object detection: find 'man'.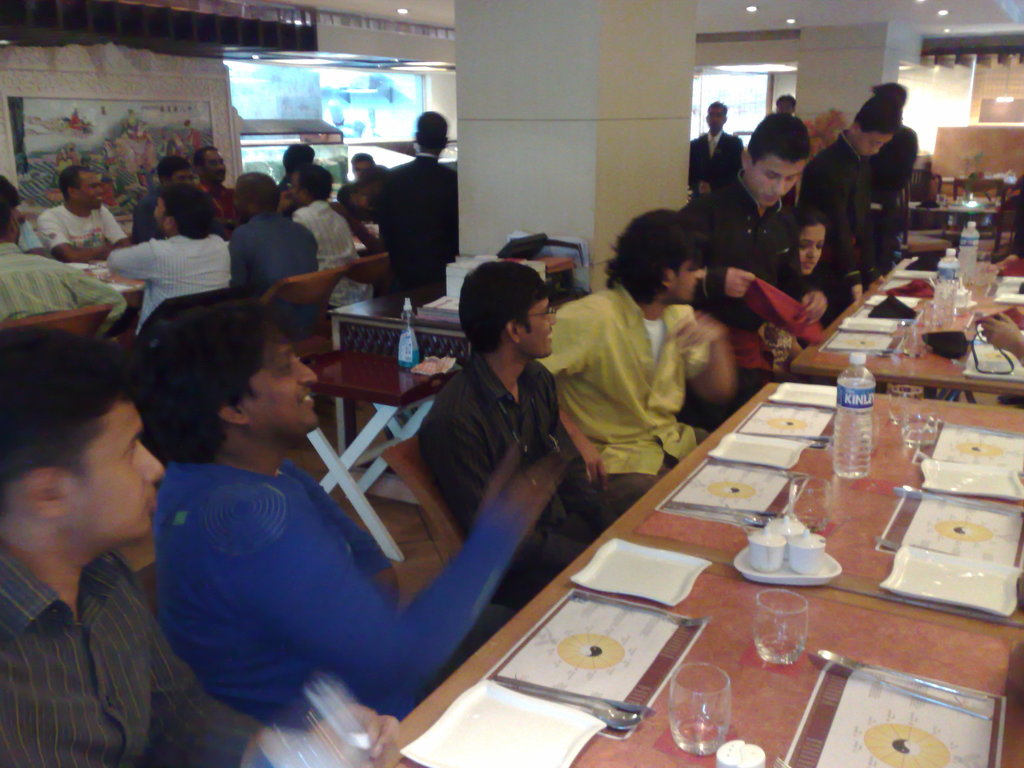
282,151,361,267.
